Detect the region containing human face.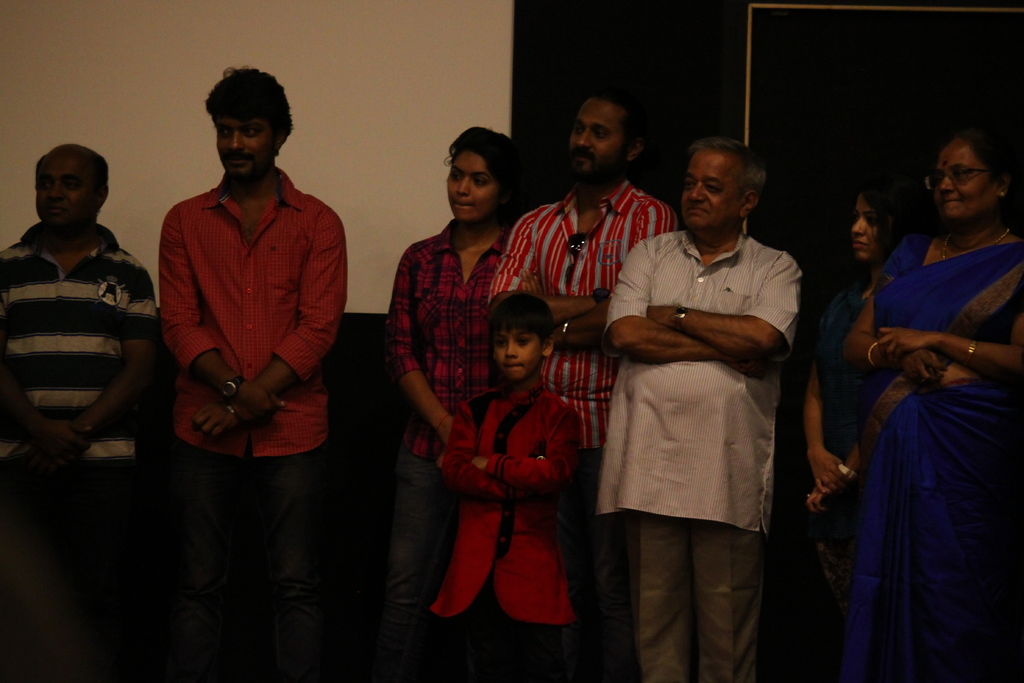
<bbox>447, 153, 499, 227</bbox>.
